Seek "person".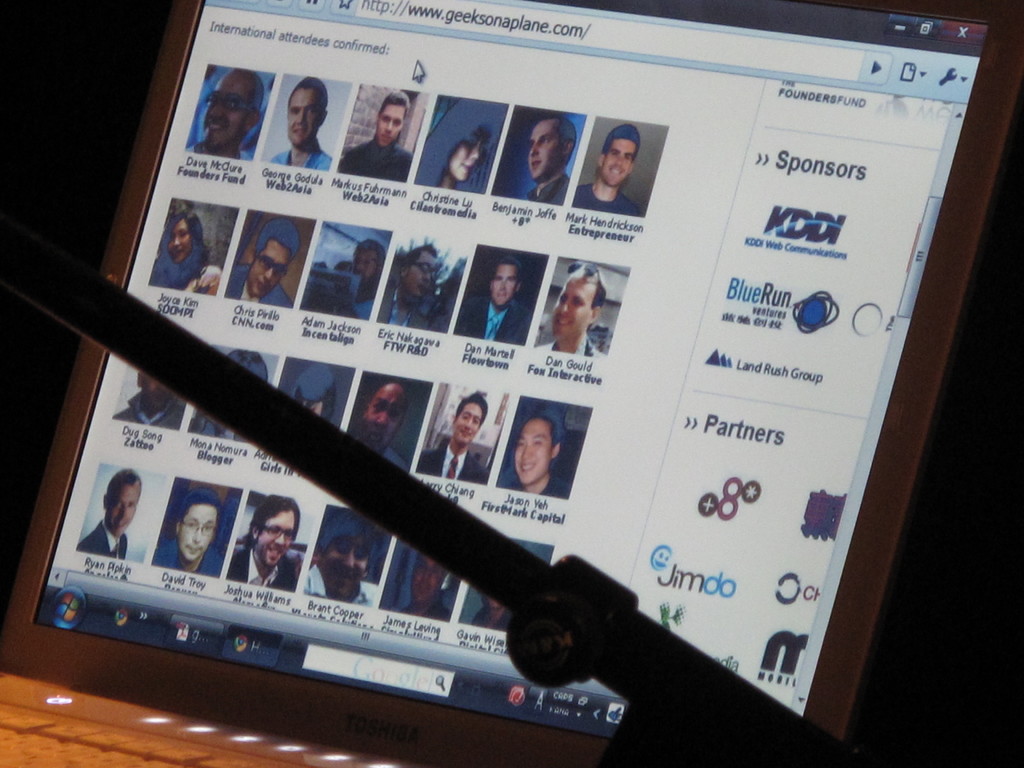
[x1=154, y1=207, x2=222, y2=289].
